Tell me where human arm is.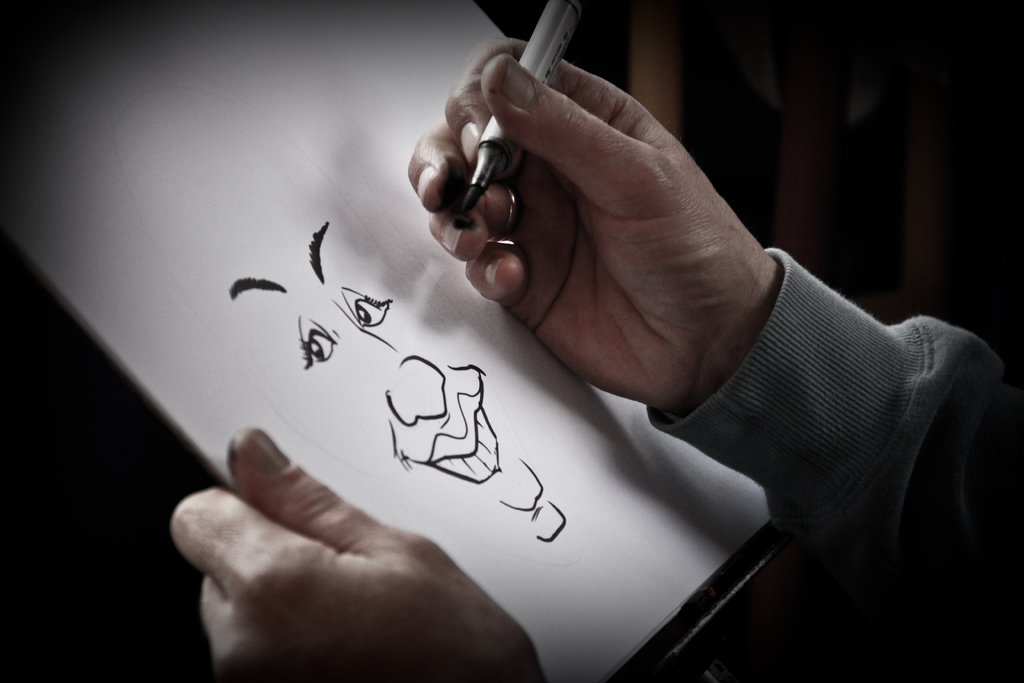
human arm is at (404, 33, 1023, 679).
